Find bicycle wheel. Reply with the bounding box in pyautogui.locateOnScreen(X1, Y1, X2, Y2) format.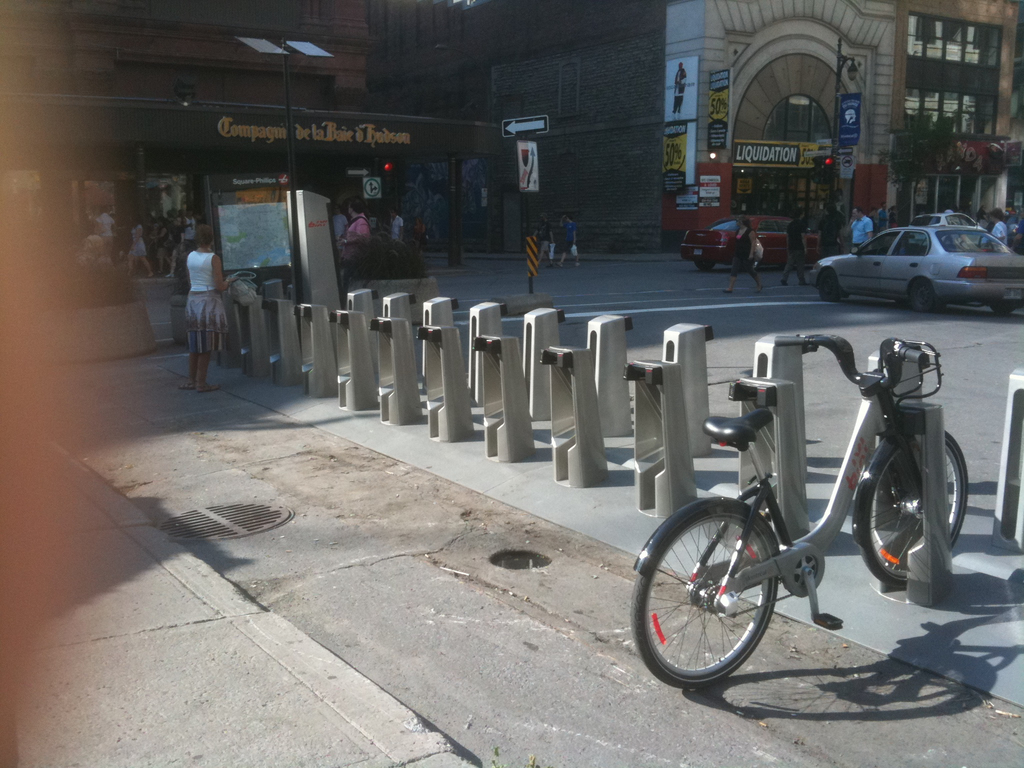
pyautogui.locateOnScreen(642, 493, 821, 698).
